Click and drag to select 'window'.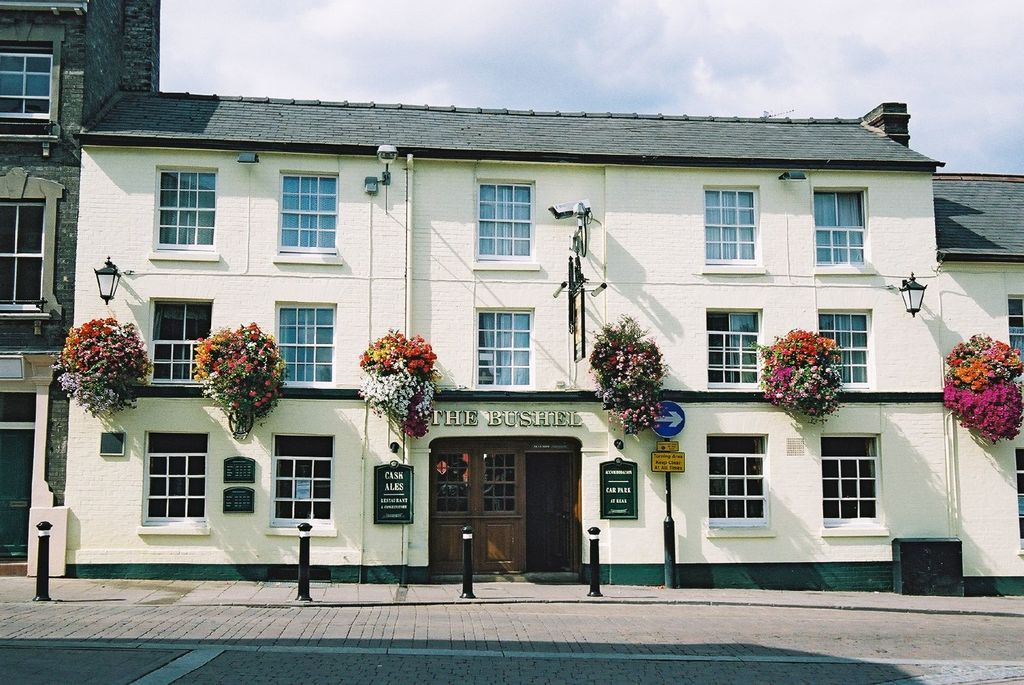
Selection: pyautogui.locateOnScreen(154, 170, 215, 253).
